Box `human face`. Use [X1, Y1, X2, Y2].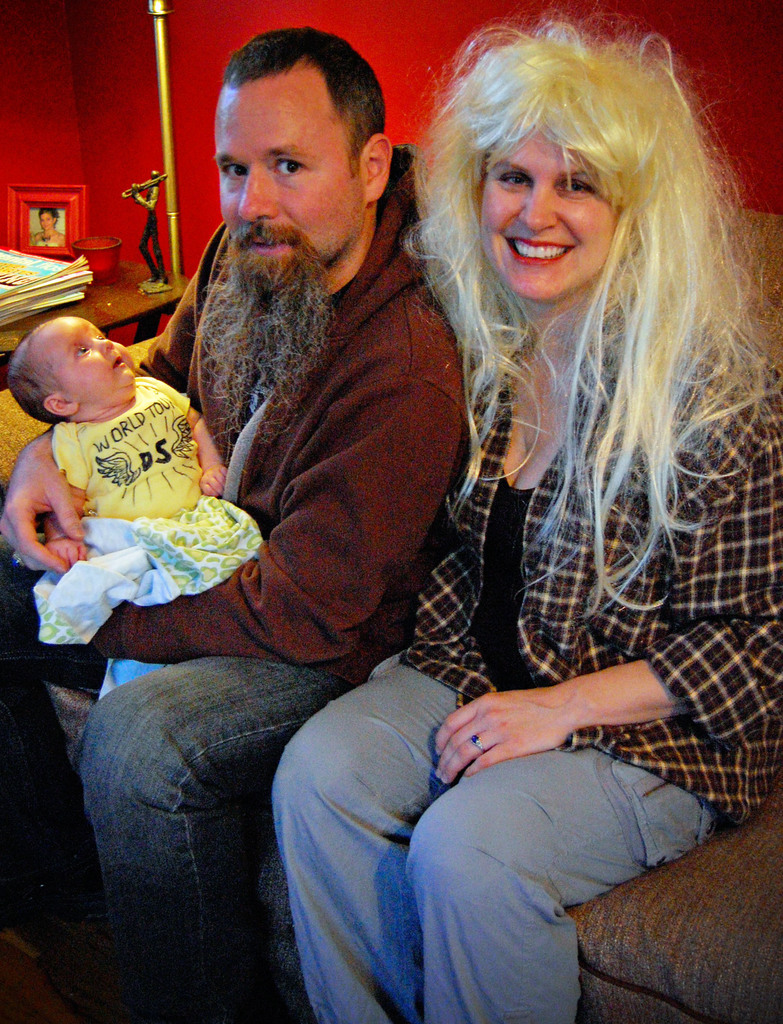
[476, 122, 625, 304].
